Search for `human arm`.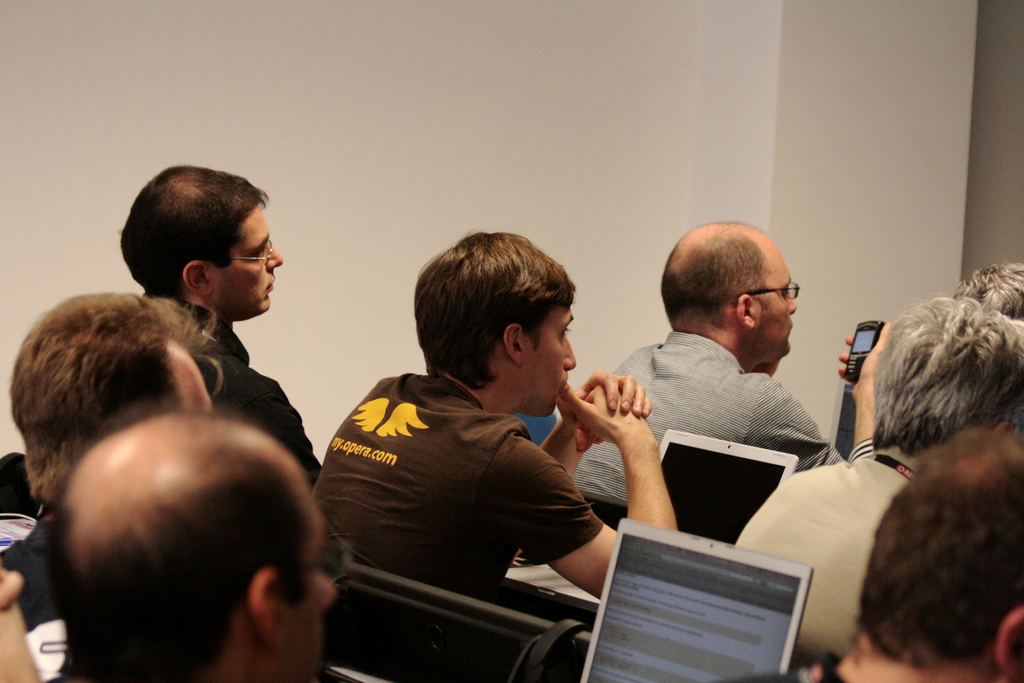
Found at {"x1": 503, "y1": 383, "x2": 677, "y2": 599}.
